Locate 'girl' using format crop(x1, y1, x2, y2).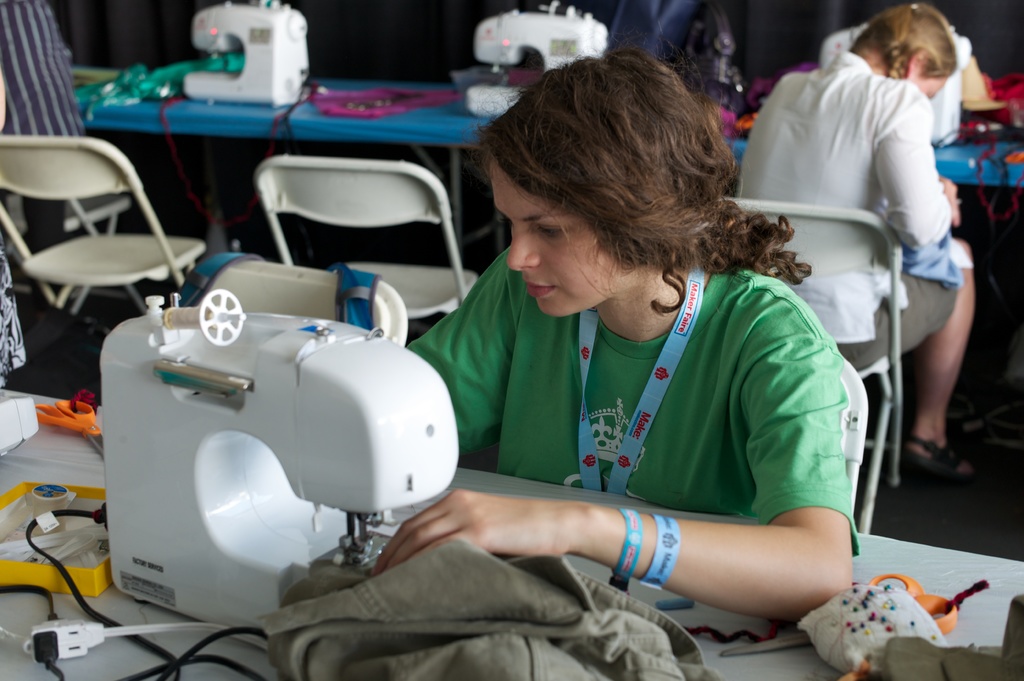
crop(400, 33, 843, 624).
